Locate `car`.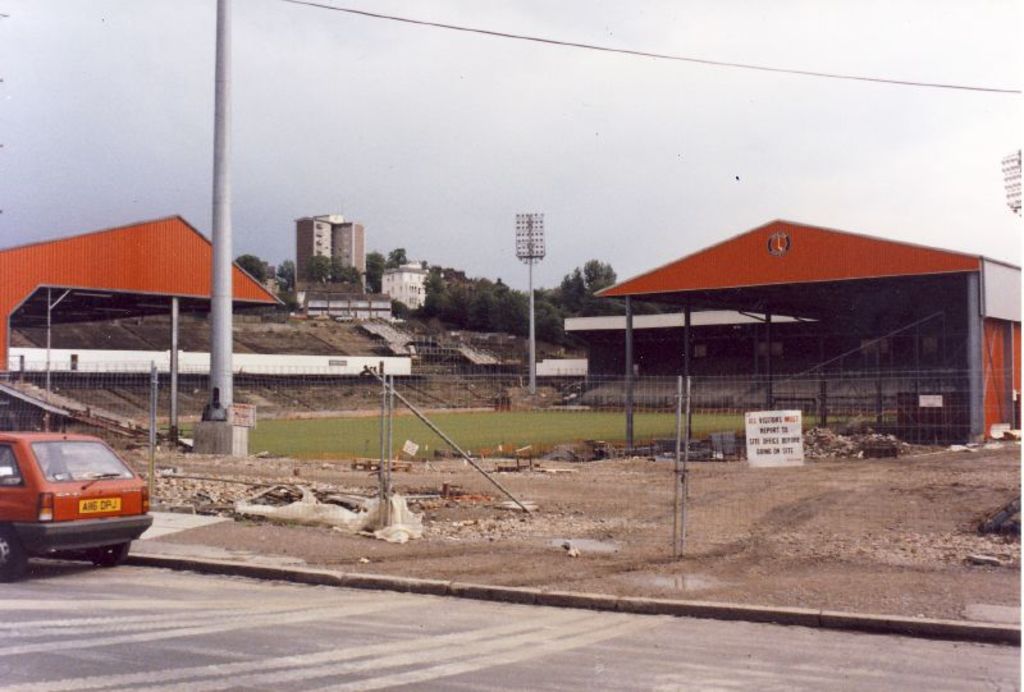
Bounding box: detection(6, 423, 154, 574).
